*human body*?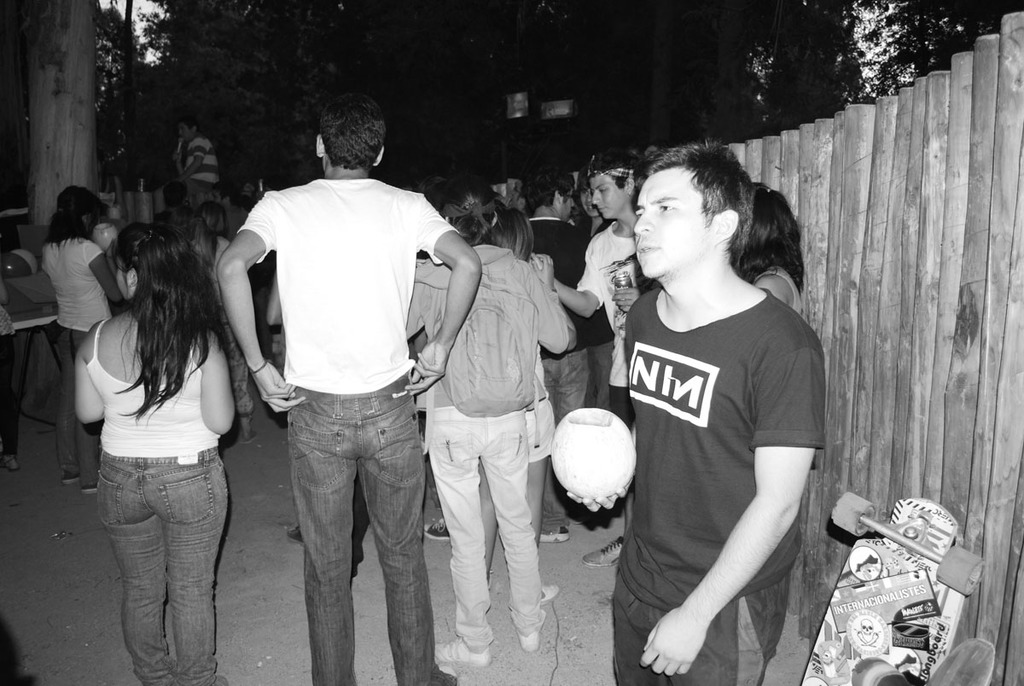
(left=532, top=212, right=671, bottom=578)
